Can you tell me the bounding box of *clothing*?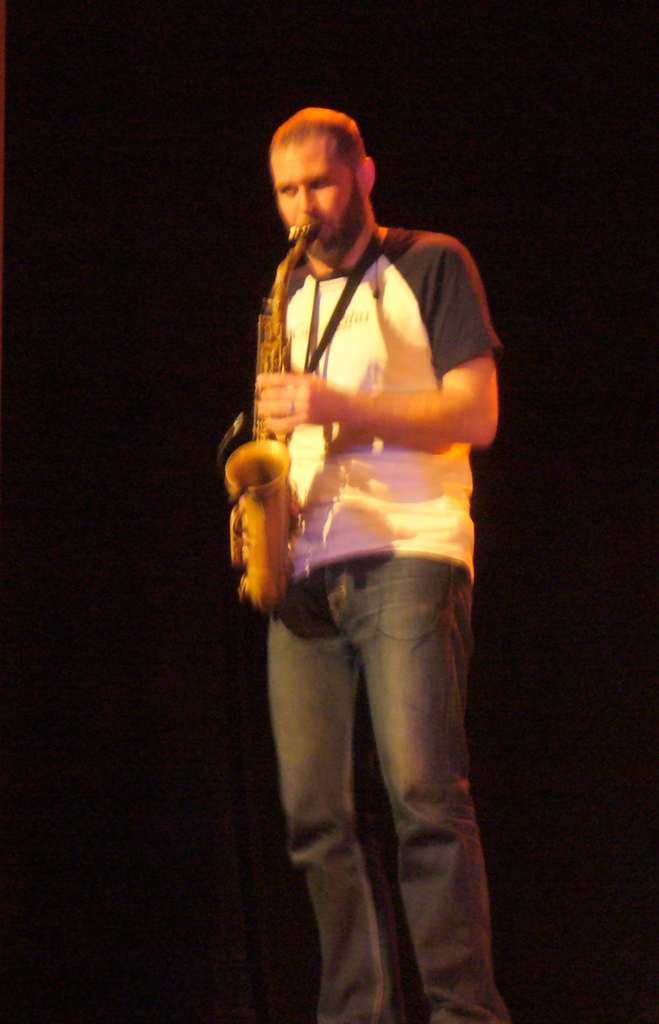
l=267, t=216, r=518, b=1023.
